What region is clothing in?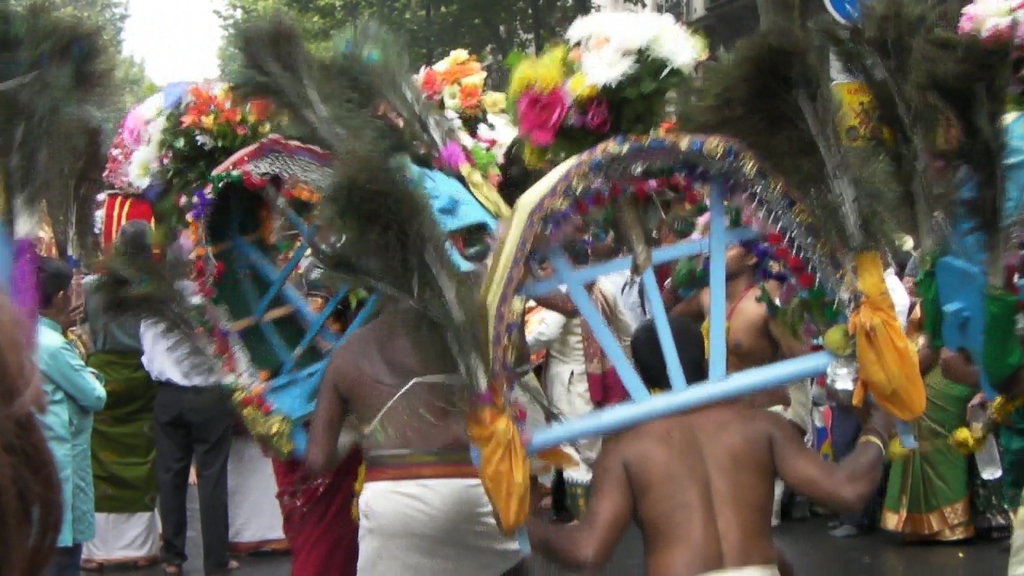
(84, 268, 162, 575).
